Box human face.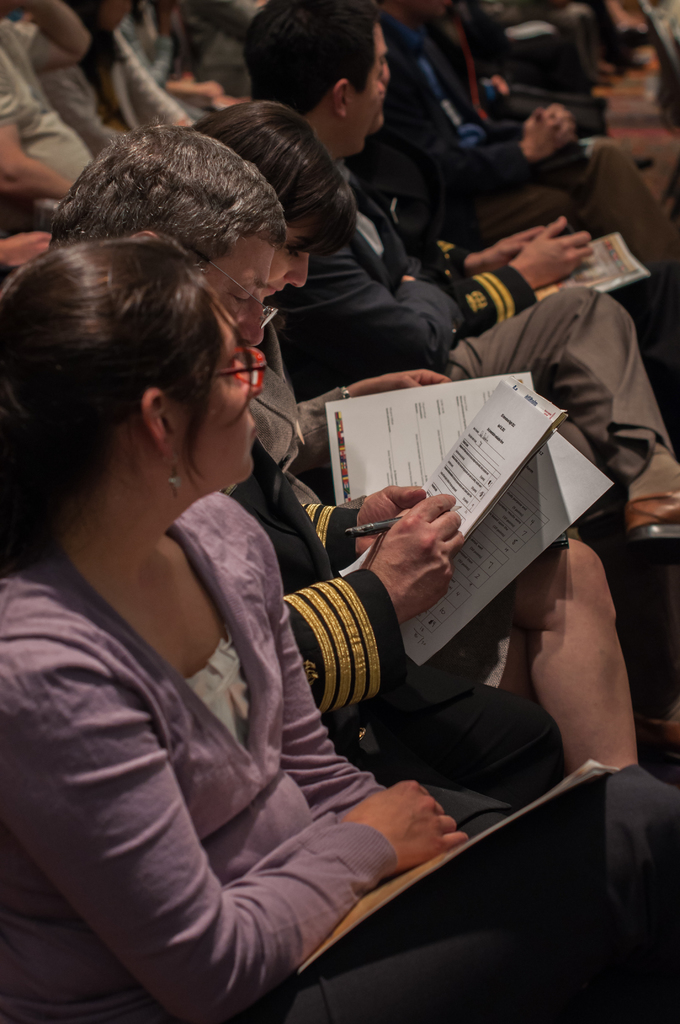
<bbox>349, 56, 376, 154</bbox>.
